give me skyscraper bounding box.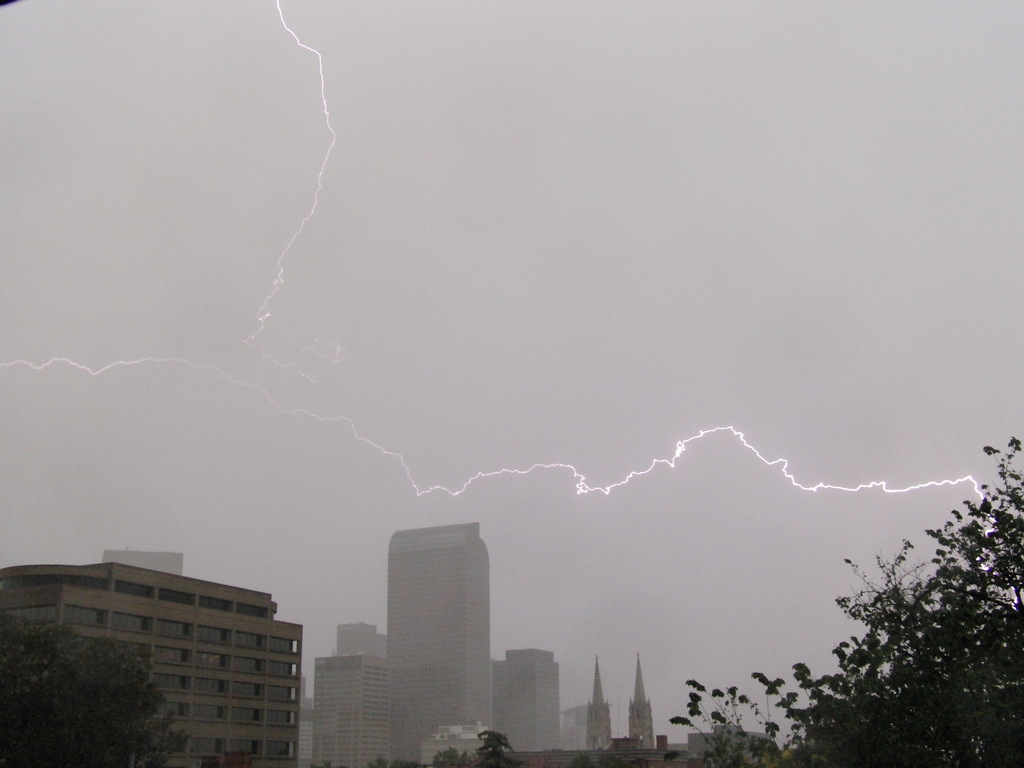
rect(387, 520, 491, 767).
